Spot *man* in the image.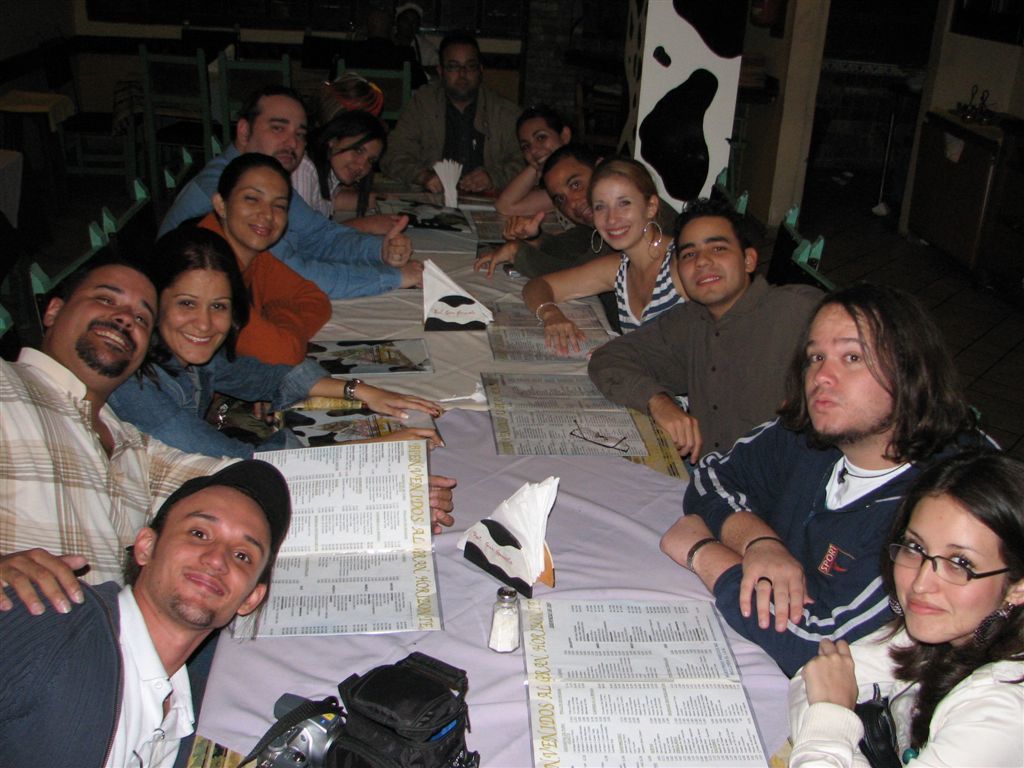
*man* found at pyautogui.locateOnScreen(0, 258, 465, 615).
